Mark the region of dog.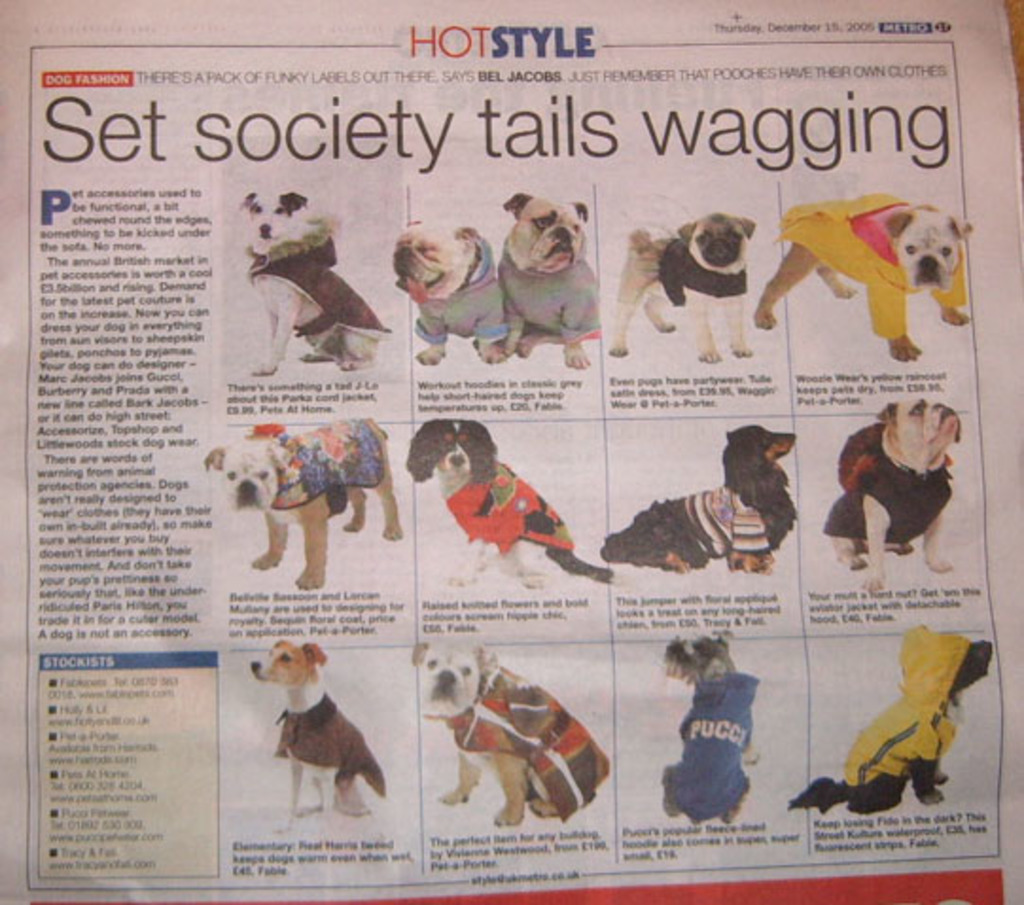
Region: box=[254, 640, 388, 827].
